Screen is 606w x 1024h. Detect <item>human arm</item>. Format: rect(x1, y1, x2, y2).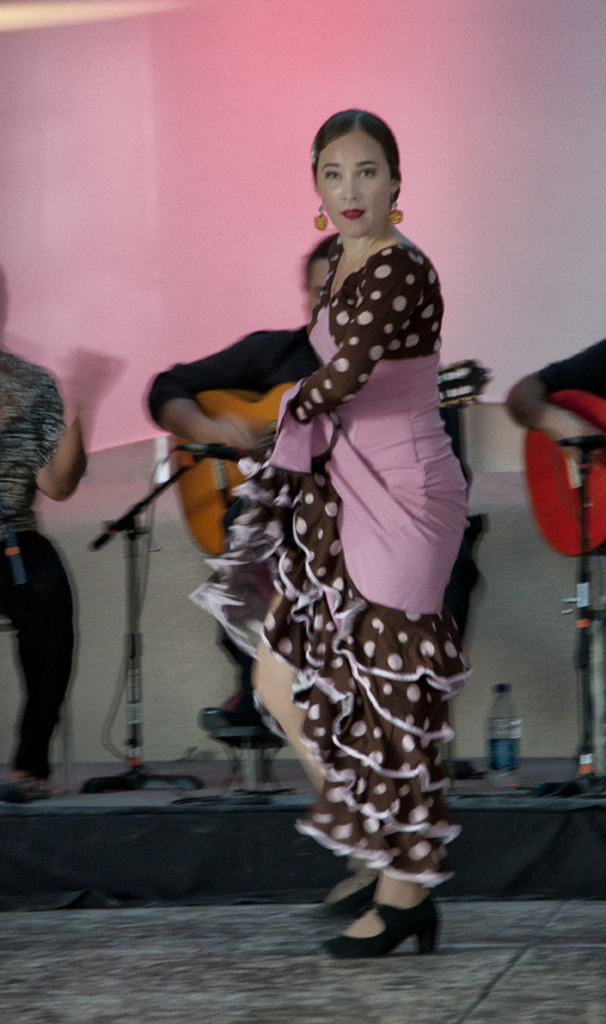
rect(26, 344, 114, 507).
